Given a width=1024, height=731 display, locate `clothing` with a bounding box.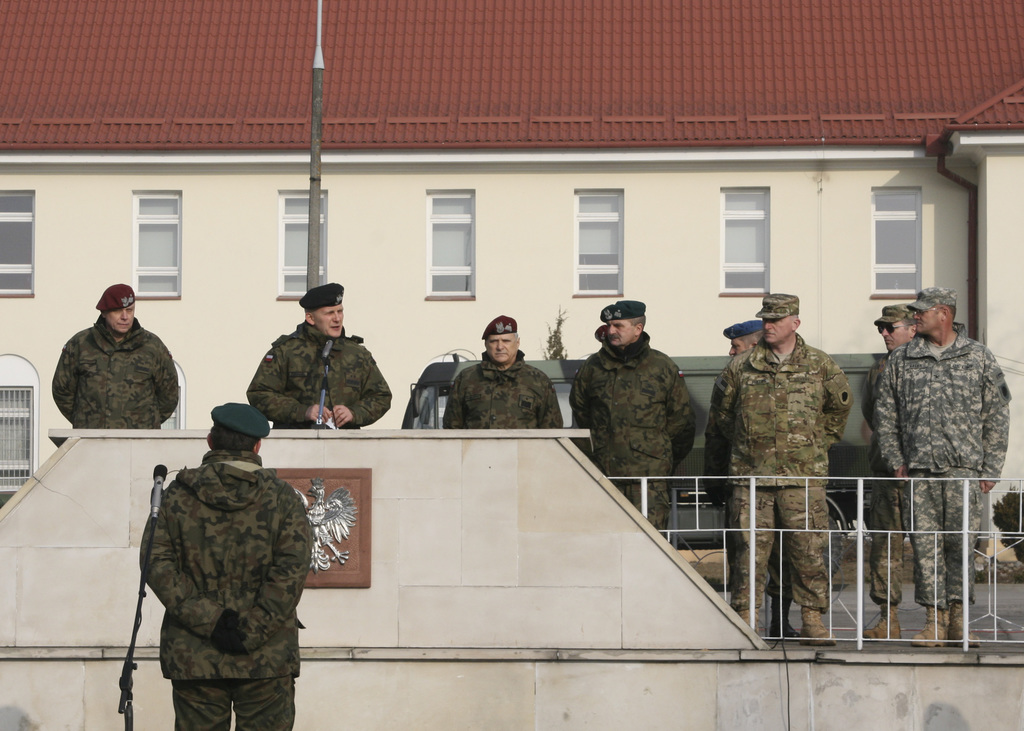
Located: box(135, 444, 314, 730).
